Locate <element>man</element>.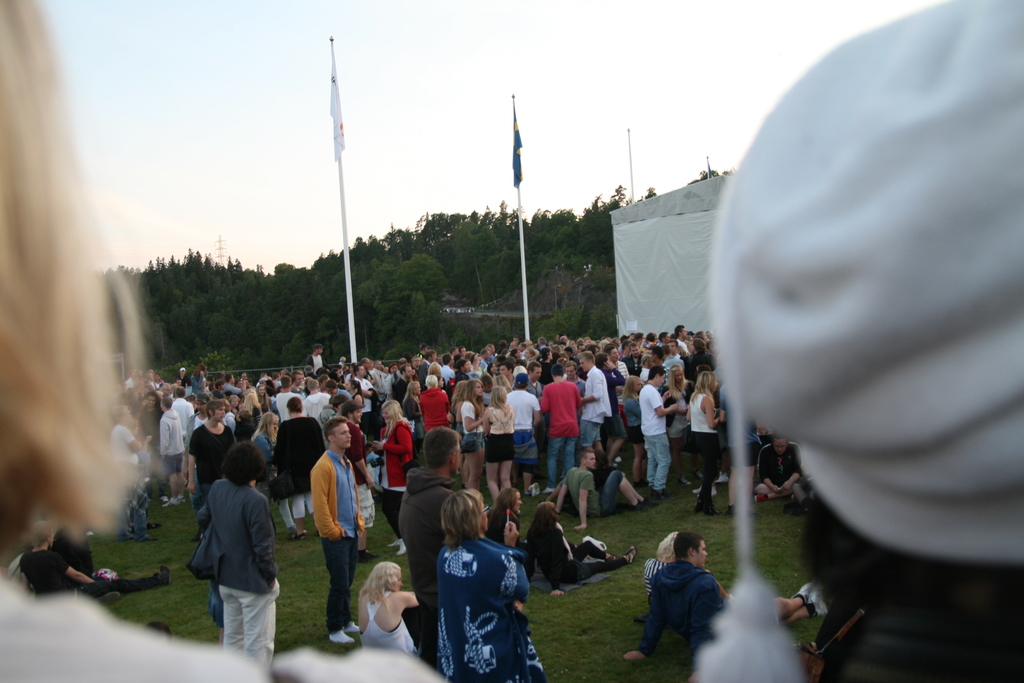
Bounding box: 184:400:238:537.
